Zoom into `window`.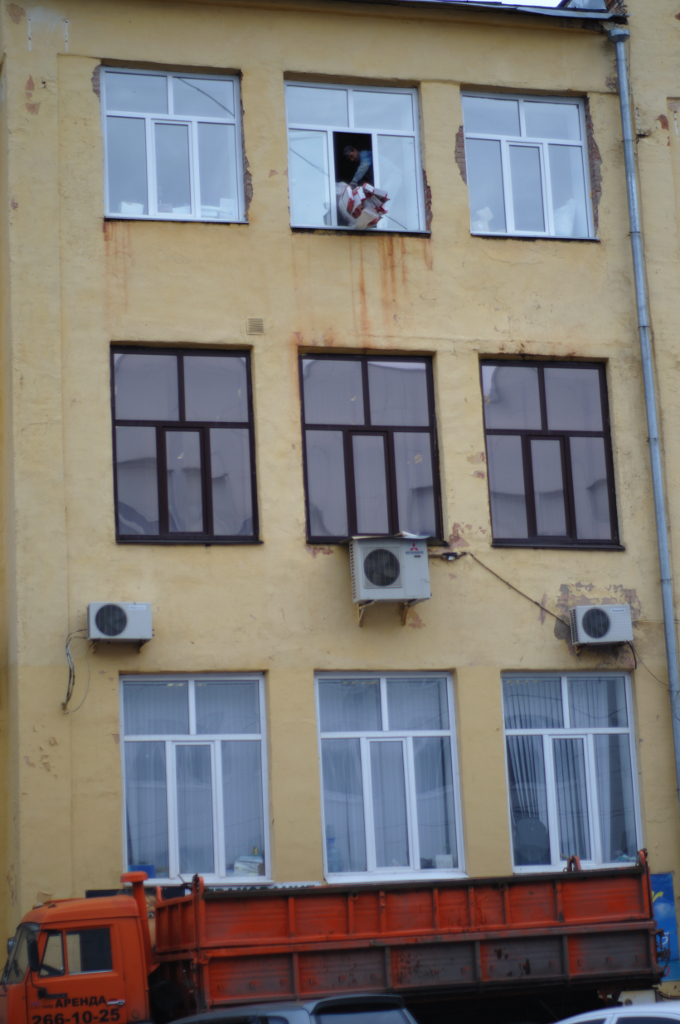
Zoom target: (120, 344, 274, 537).
